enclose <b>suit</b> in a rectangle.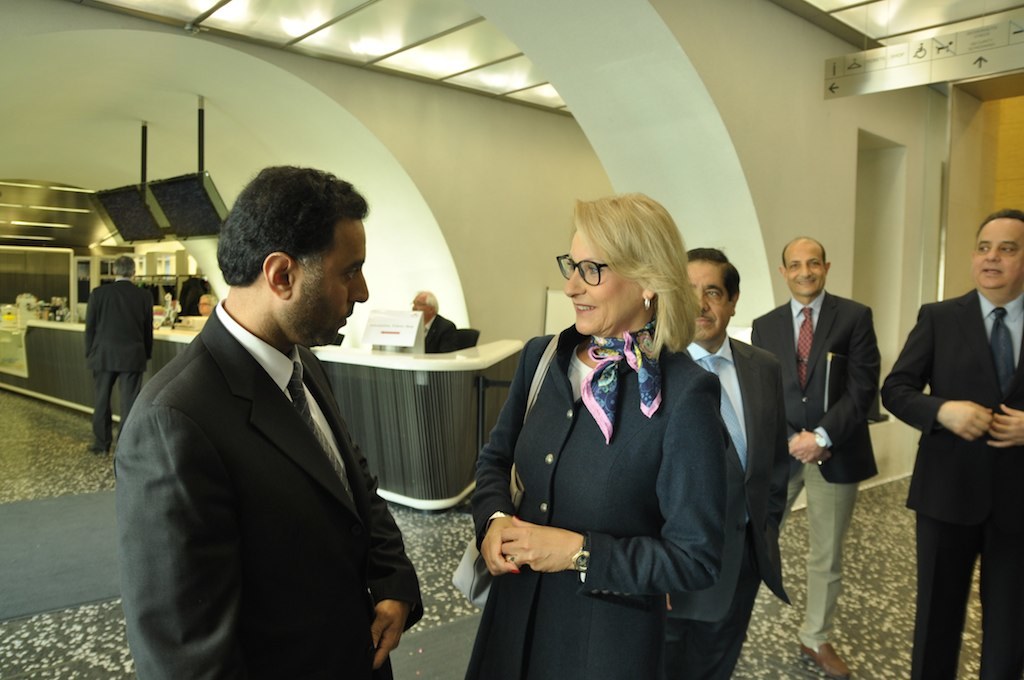
111:300:429:679.
